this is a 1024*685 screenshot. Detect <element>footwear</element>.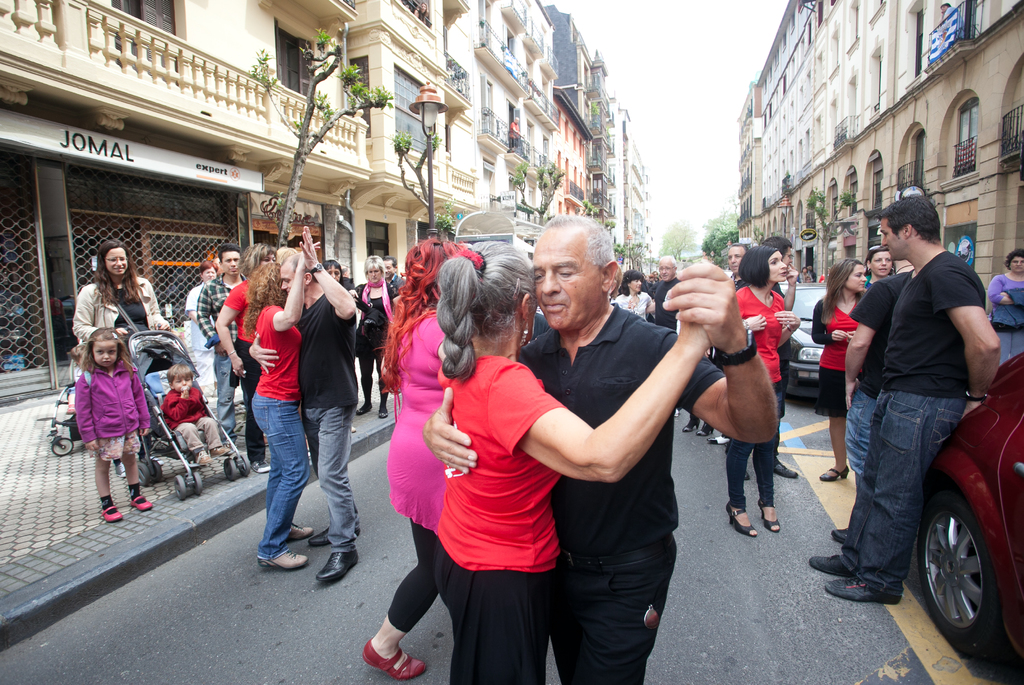
{"x1": 379, "y1": 405, "x2": 388, "y2": 417}.
